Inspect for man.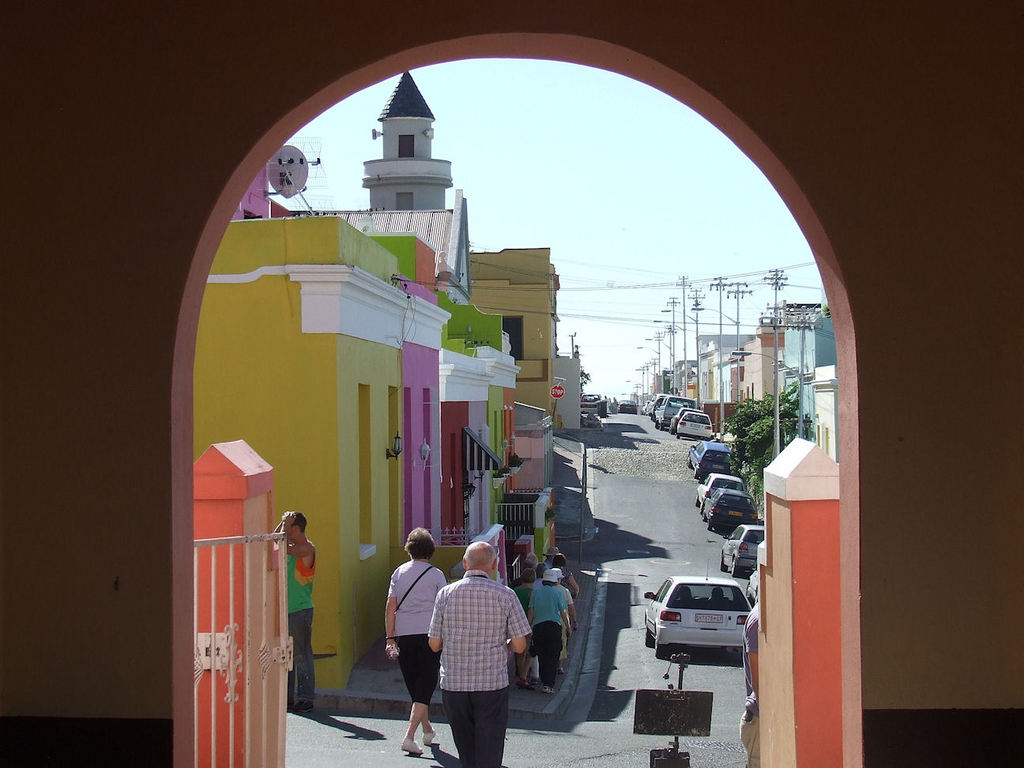
Inspection: [422,544,535,758].
